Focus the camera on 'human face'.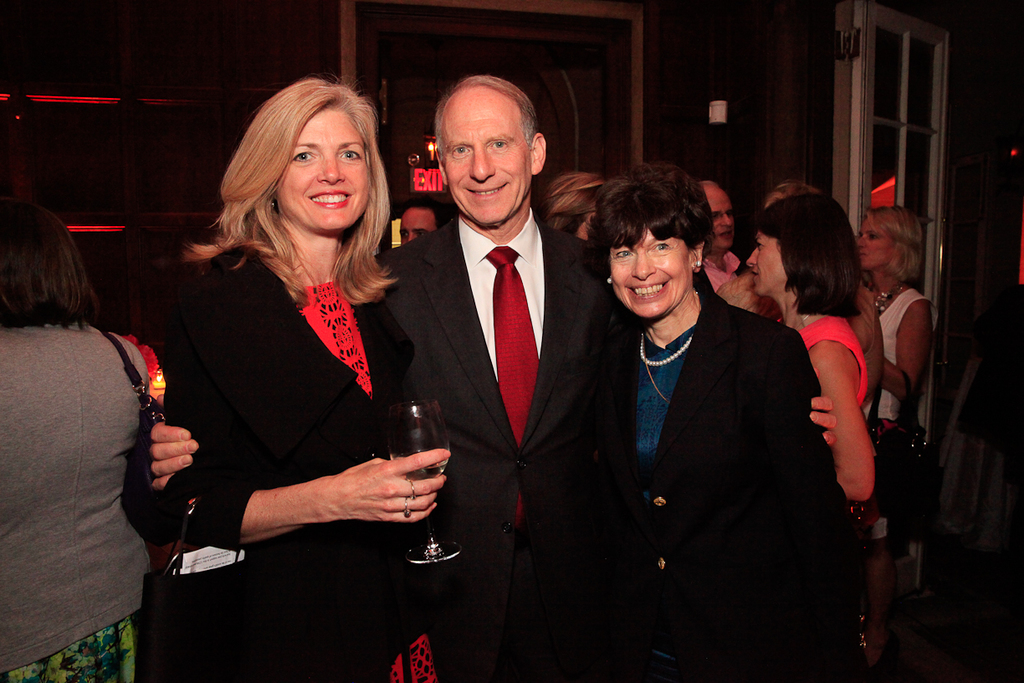
Focus region: bbox(746, 229, 790, 309).
